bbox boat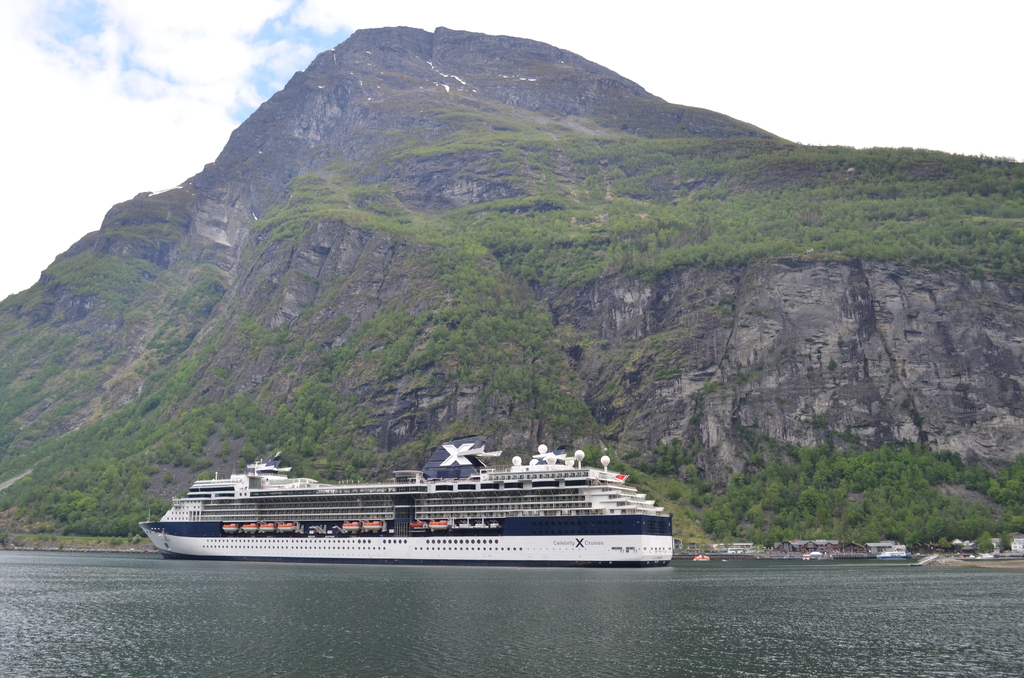
143:432:673:571
